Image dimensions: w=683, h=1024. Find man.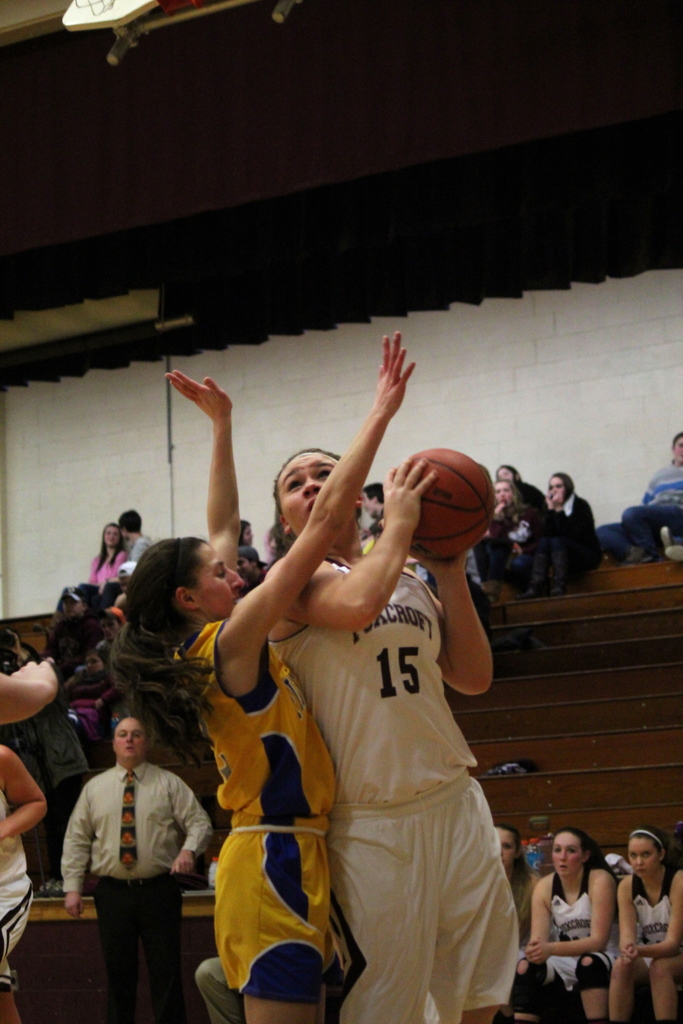
{"x1": 54, "y1": 714, "x2": 215, "y2": 1023}.
